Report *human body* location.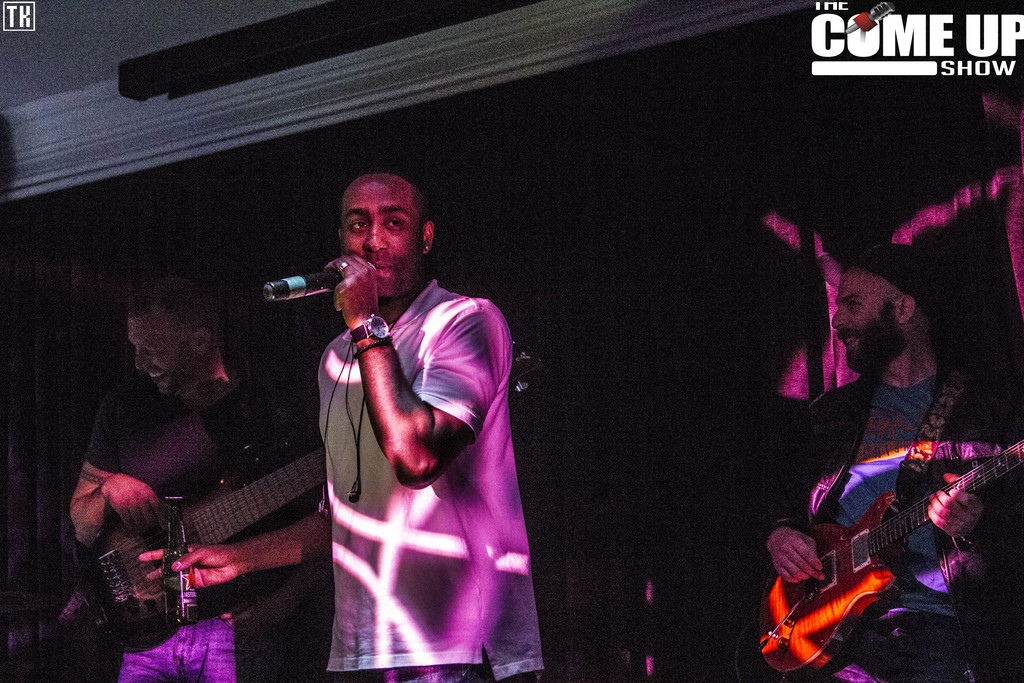
Report: {"left": 67, "top": 276, "right": 299, "bottom": 680}.
